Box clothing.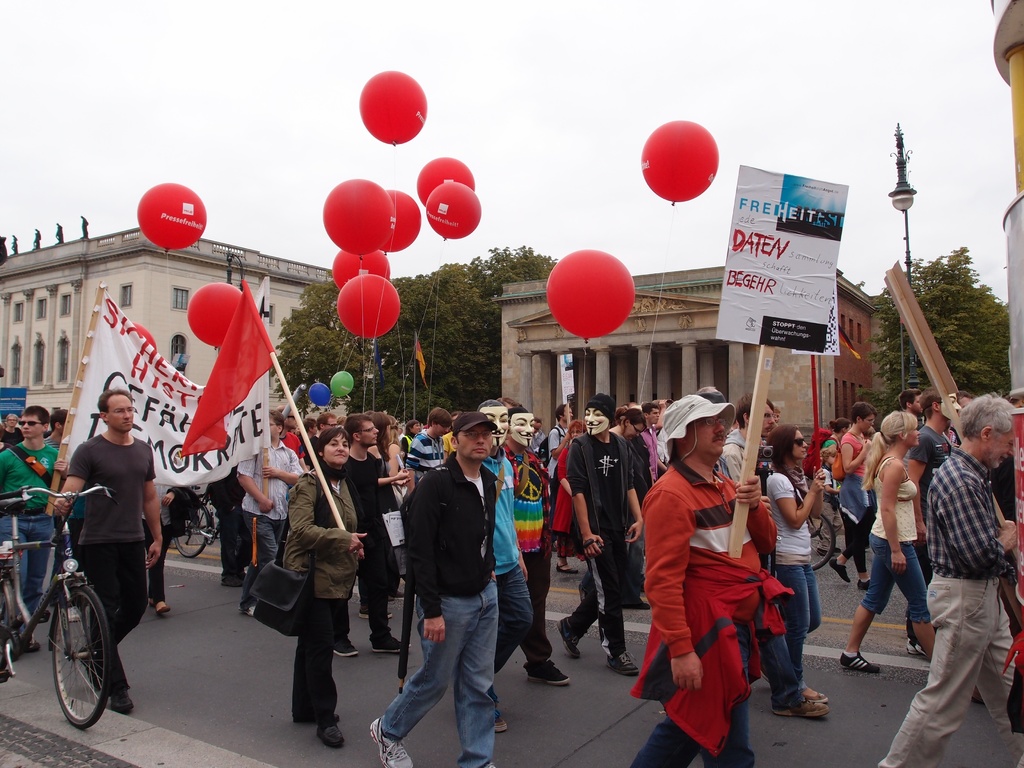
<box>0,434,65,614</box>.
